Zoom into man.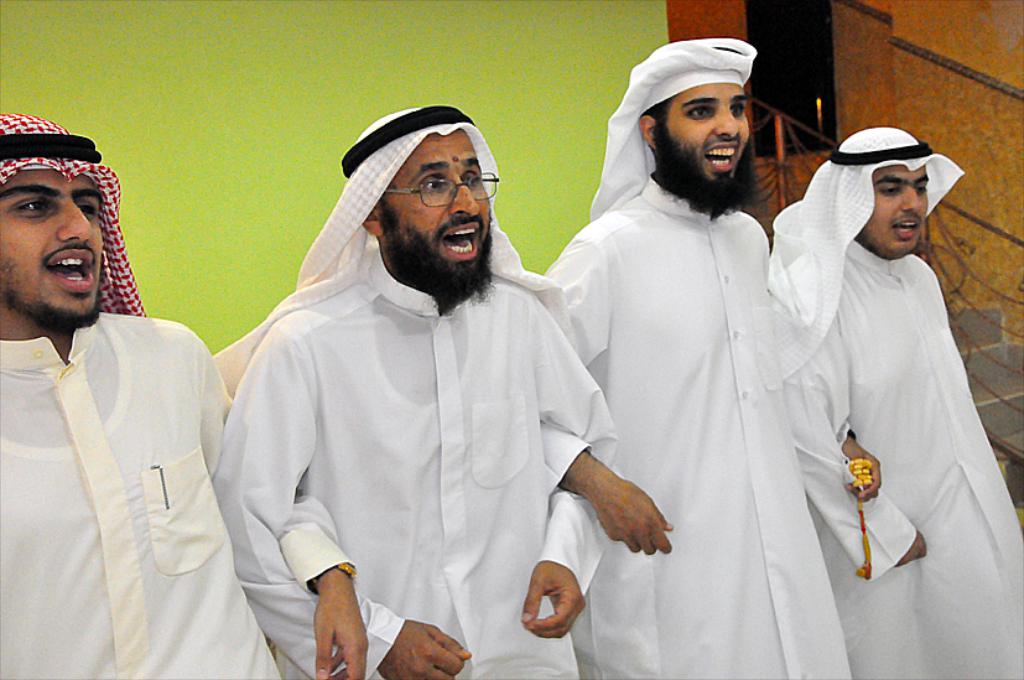
Zoom target: [541, 37, 882, 679].
